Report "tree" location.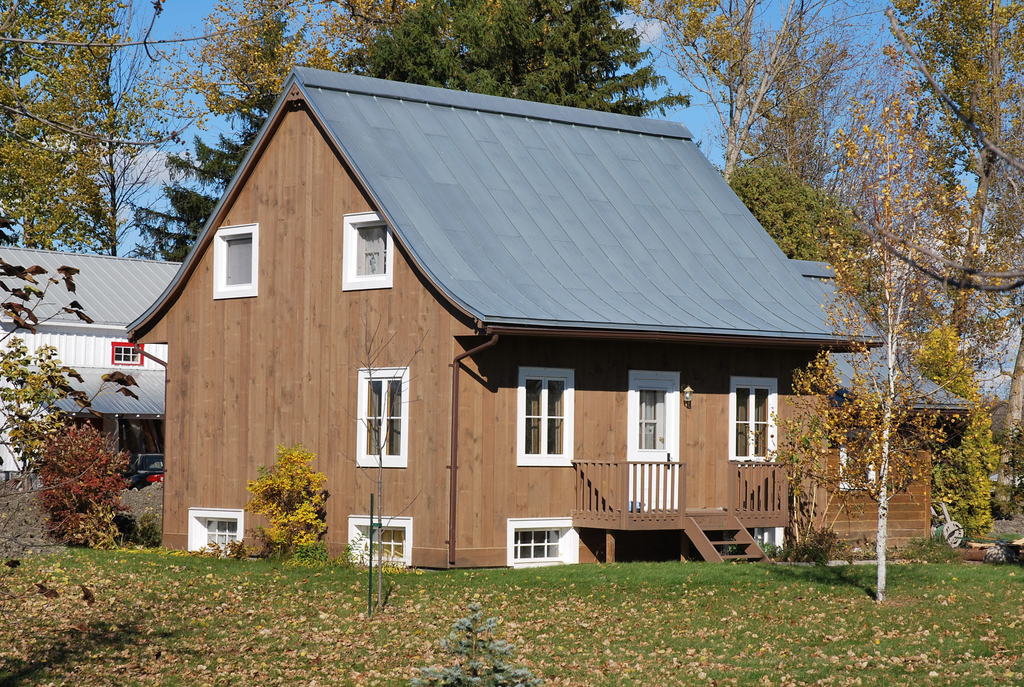
Report: locate(344, 0, 686, 127).
